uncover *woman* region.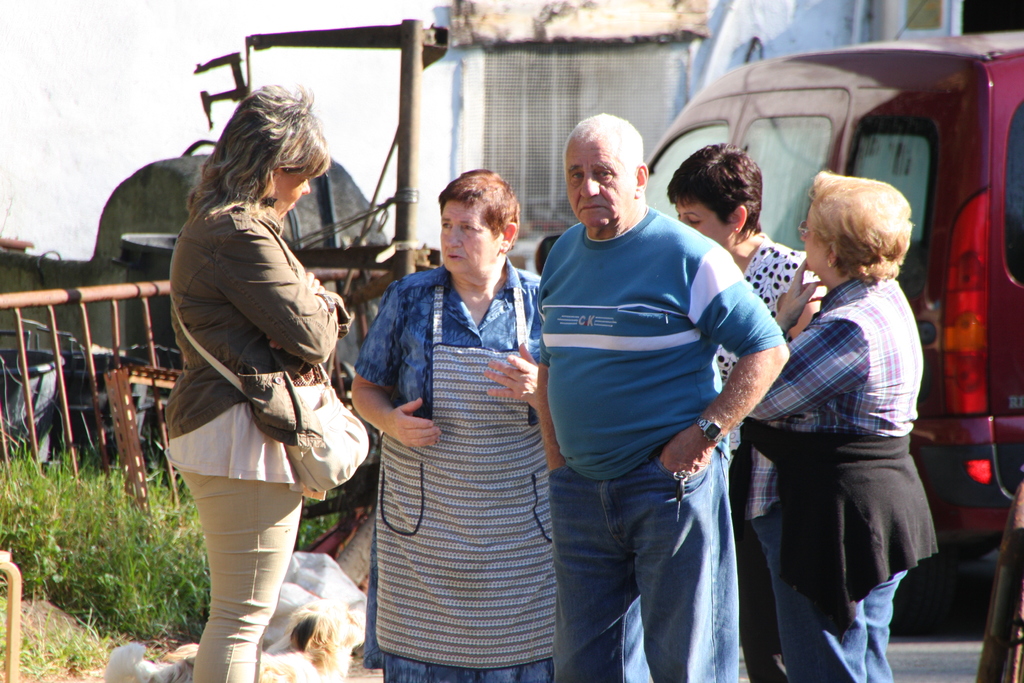
Uncovered: Rect(147, 83, 373, 670).
